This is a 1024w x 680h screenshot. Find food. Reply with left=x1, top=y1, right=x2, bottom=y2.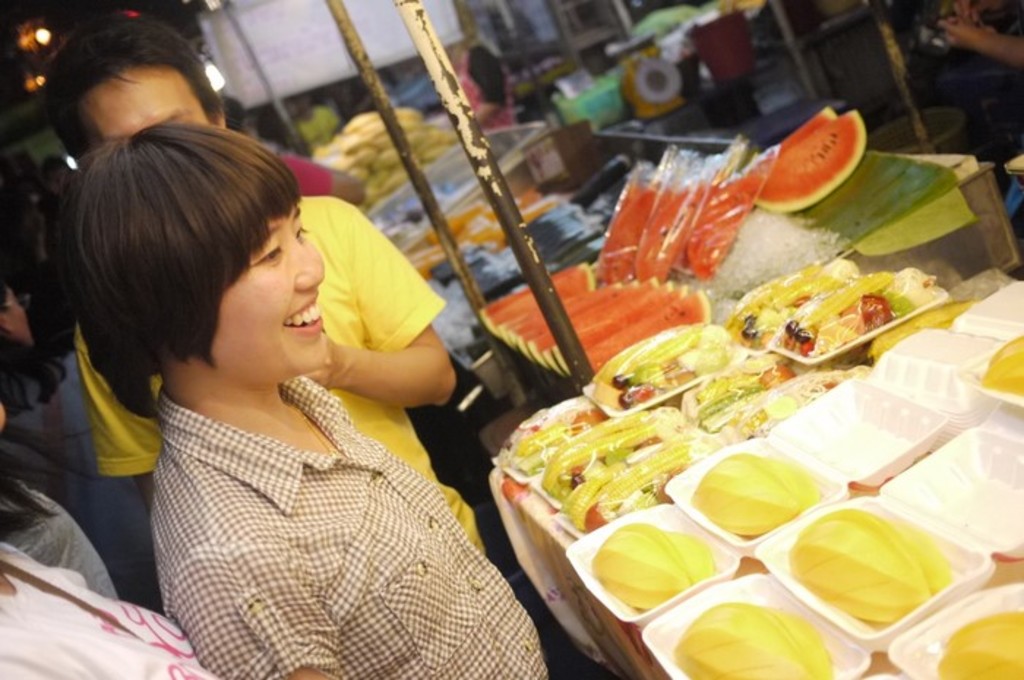
left=590, top=521, right=715, bottom=611.
